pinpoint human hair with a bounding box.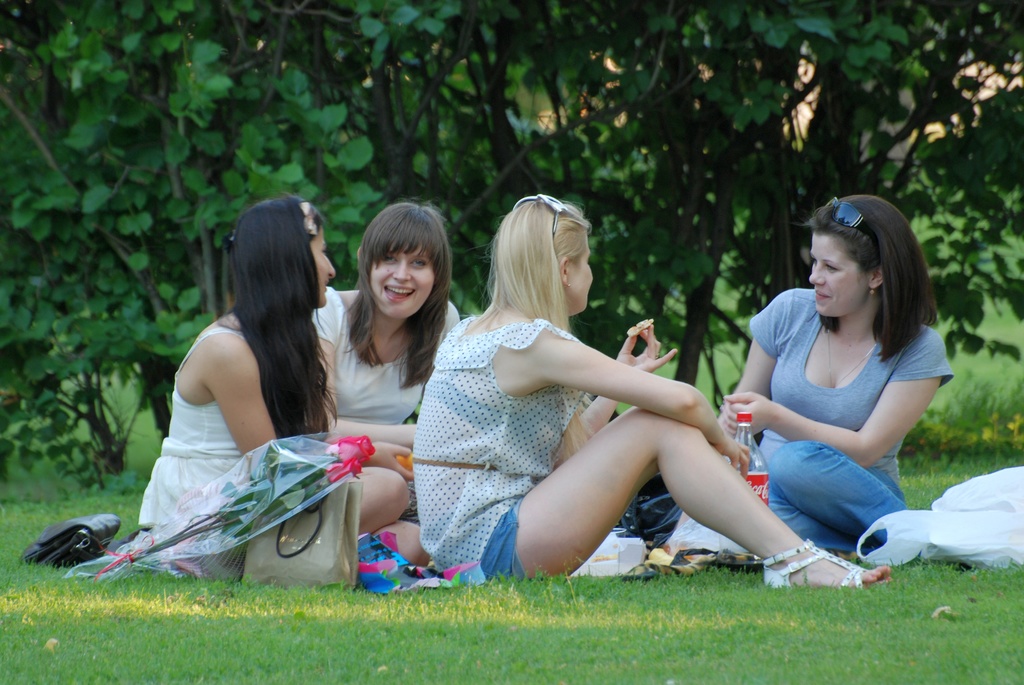
left=788, top=193, right=937, bottom=367.
